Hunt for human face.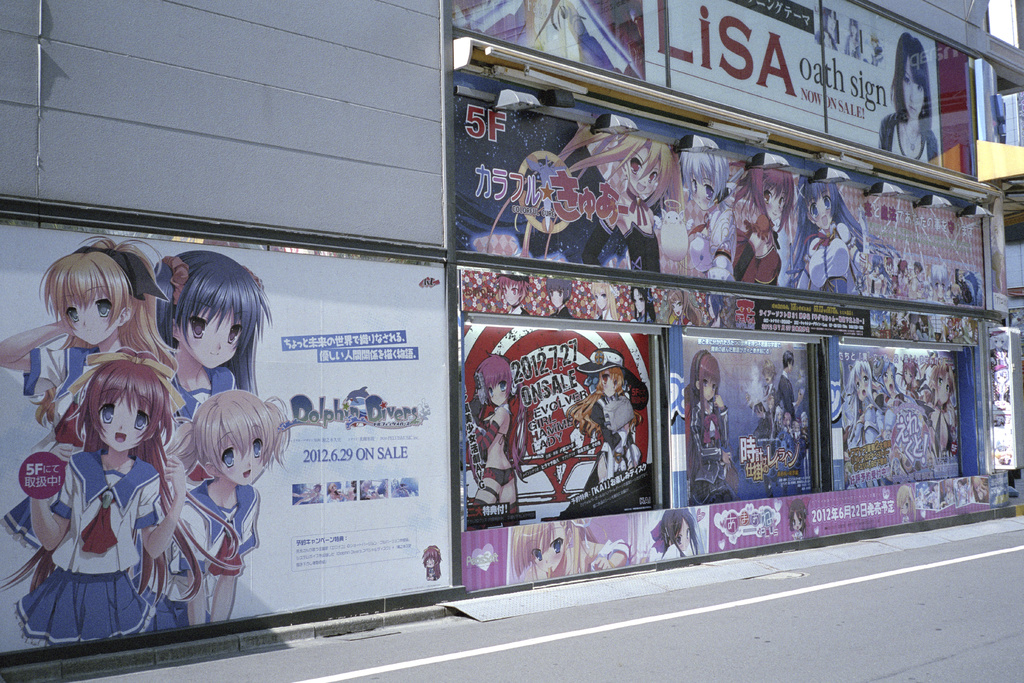
Hunted down at bbox=(477, 373, 507, 406).
